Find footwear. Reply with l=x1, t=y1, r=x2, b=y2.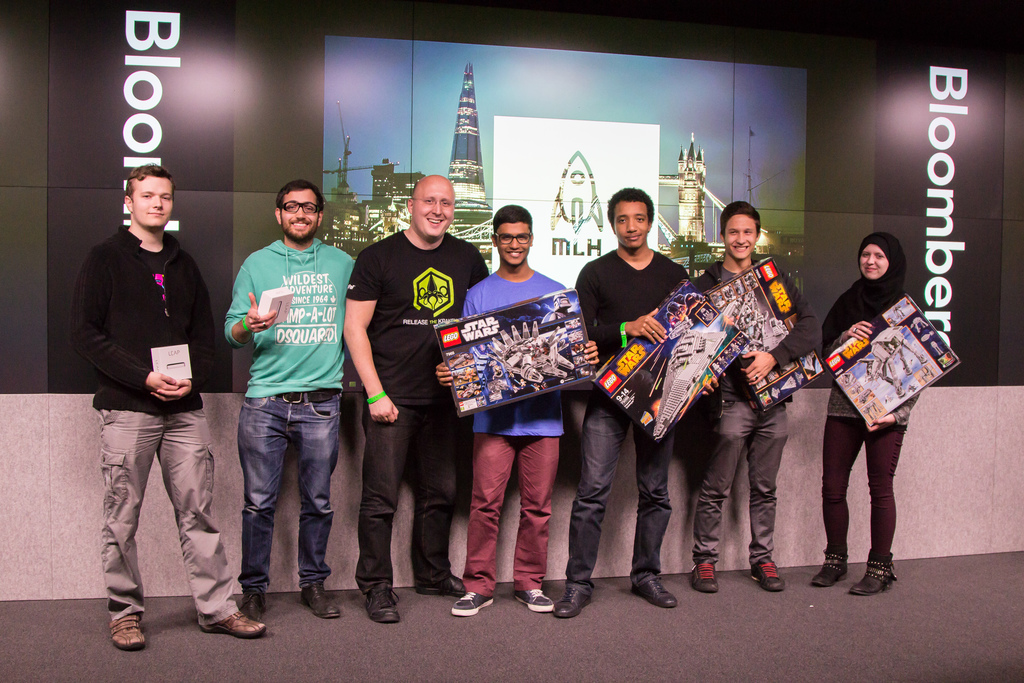
l=812, t=554, r=845, b=588.
